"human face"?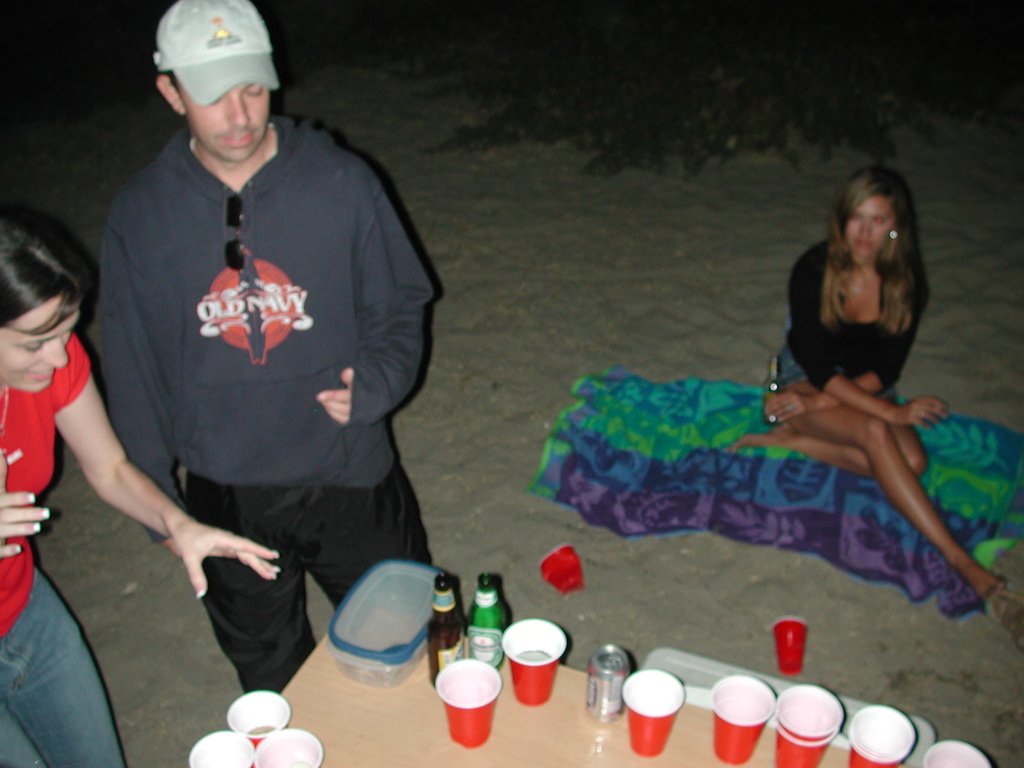
x1=0, y1=296, x2=77, y2=393
